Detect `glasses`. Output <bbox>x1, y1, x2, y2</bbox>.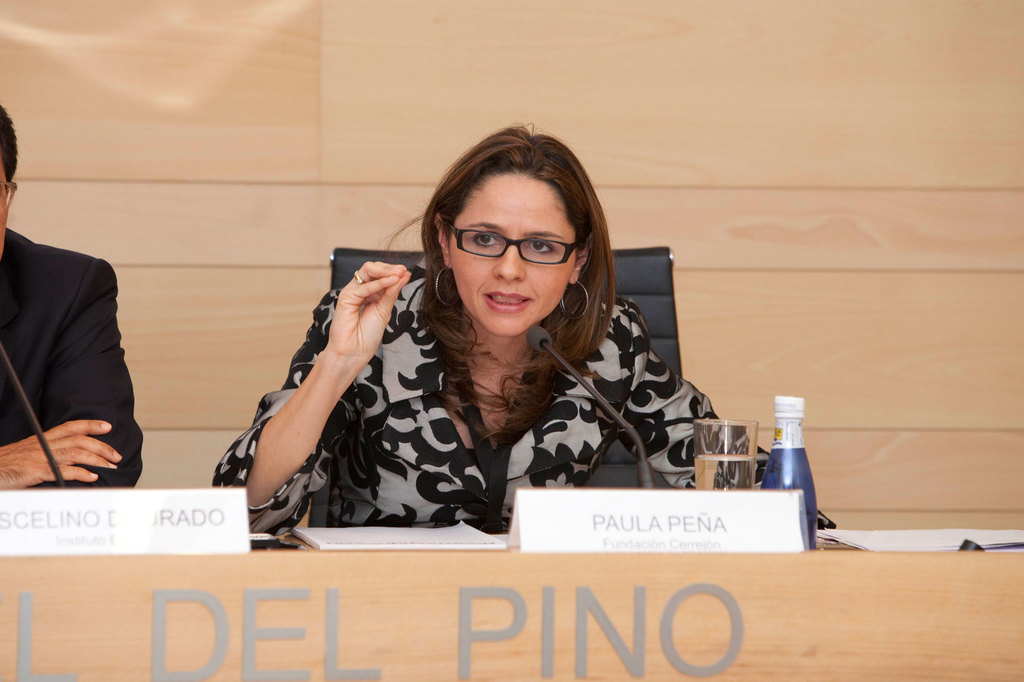
<bbox>450, 222, 593, 269</bbox>.
